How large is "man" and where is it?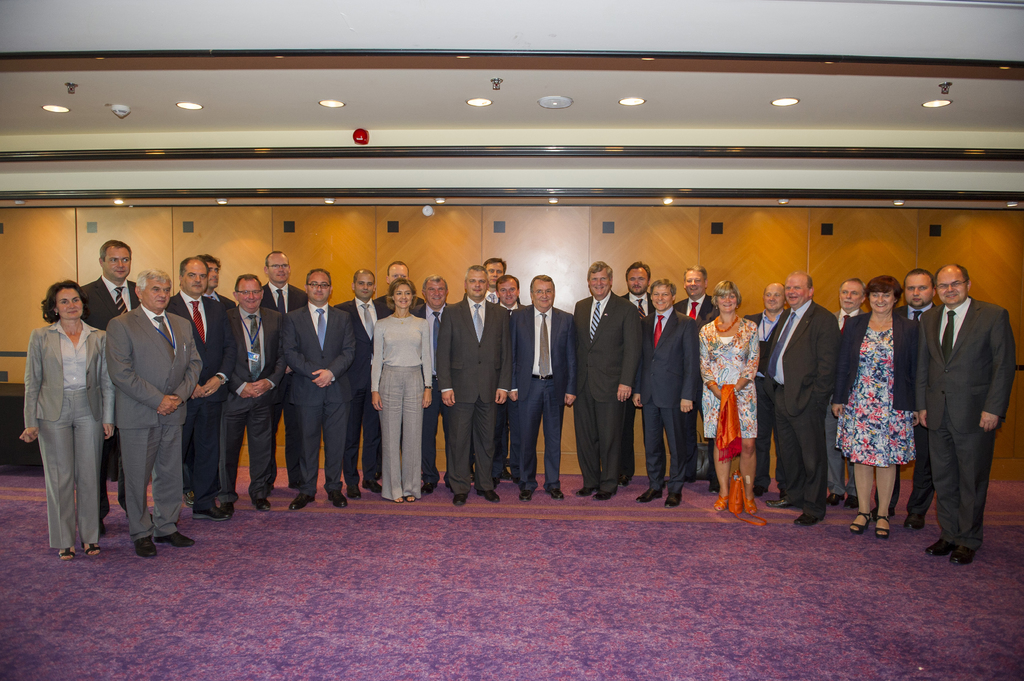
Bounding box: 275/272/358/511.
